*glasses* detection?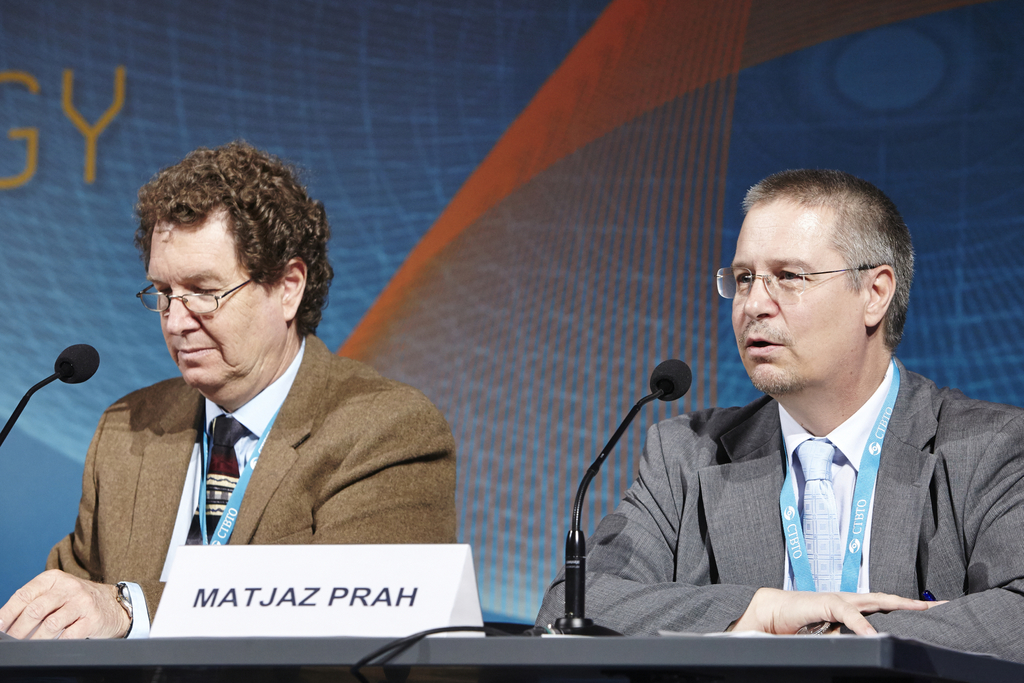
rect(717, 263, 872, 306)
